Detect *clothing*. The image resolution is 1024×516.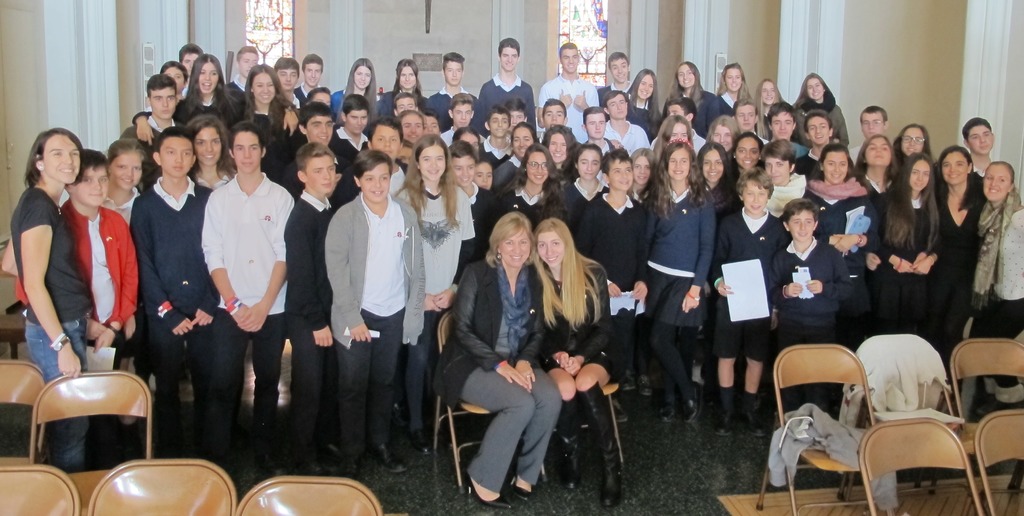
BBox(561, 391, 579, 489).
